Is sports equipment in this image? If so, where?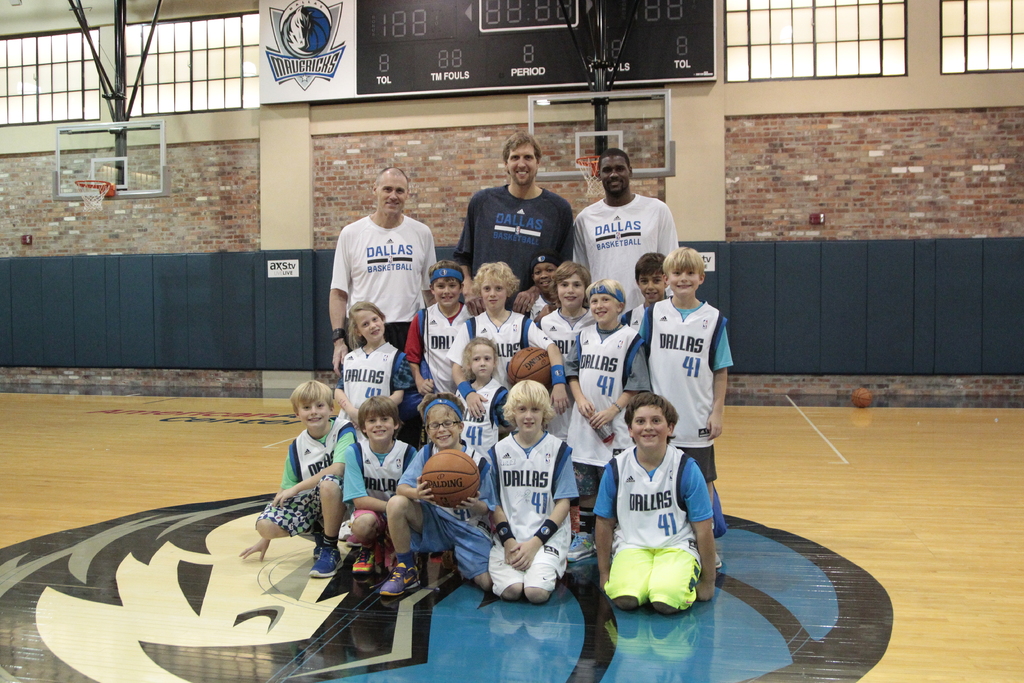
Yes, at bbox=[419, 447, 481, 509].
